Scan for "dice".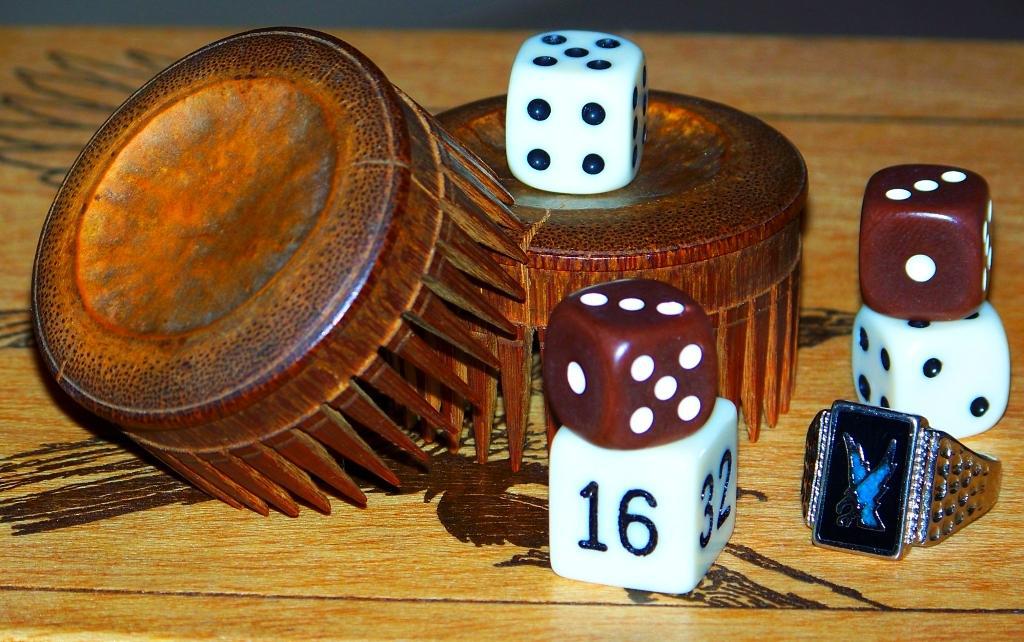
Scan result: locate(545, 391, 736, 592).
